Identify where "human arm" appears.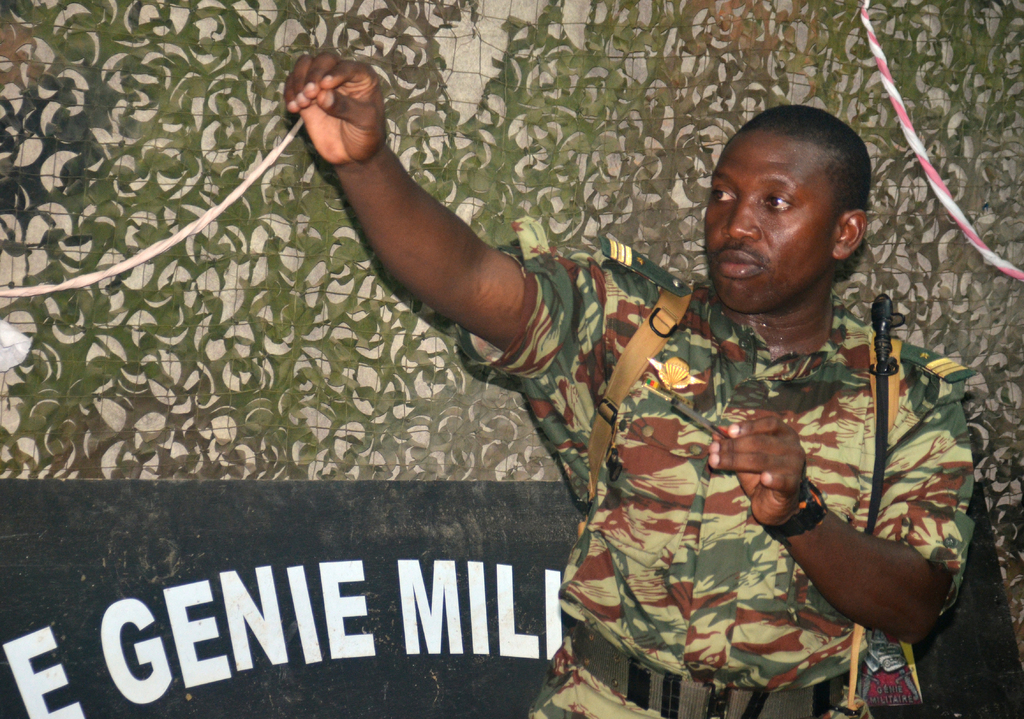
Appears at bbox(709, 405, 975, 650).
